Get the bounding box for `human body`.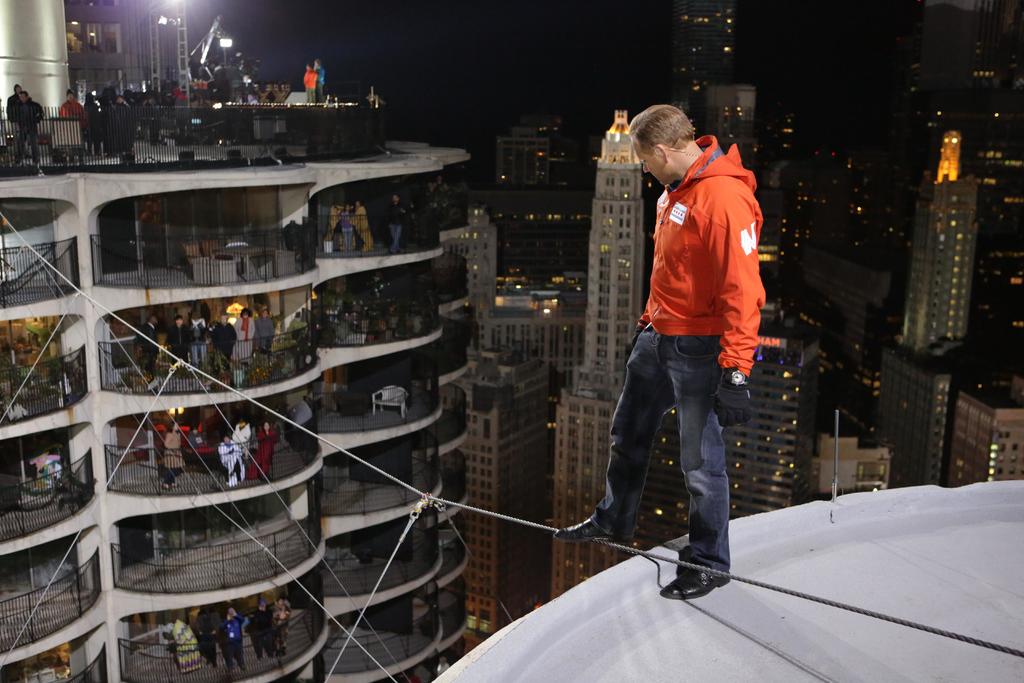
locate(348, 199, 373, 252).
